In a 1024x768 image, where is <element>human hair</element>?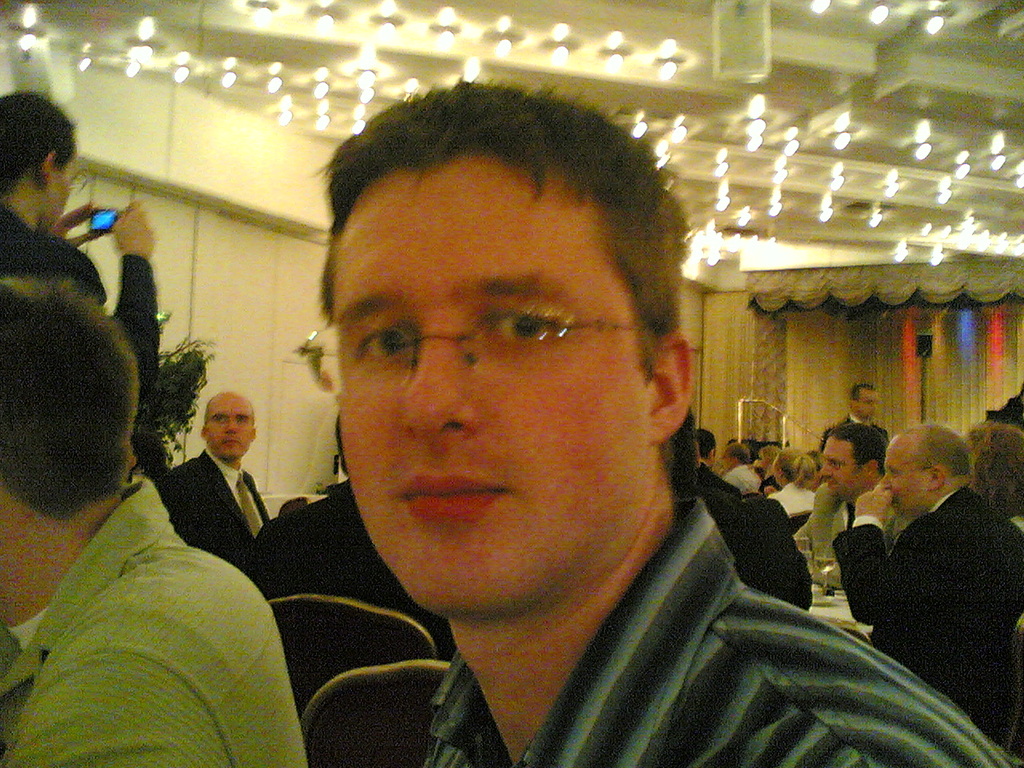
detection(0, 90, 77, 202).
